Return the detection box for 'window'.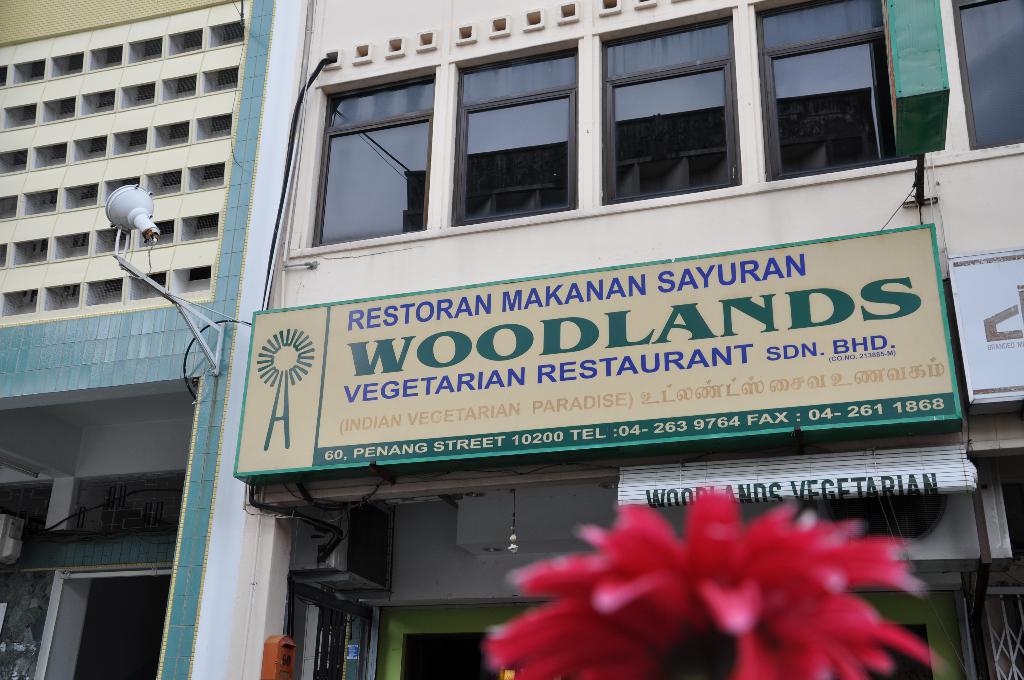
x1=952 y1=0 x2=1023 y2=154.
